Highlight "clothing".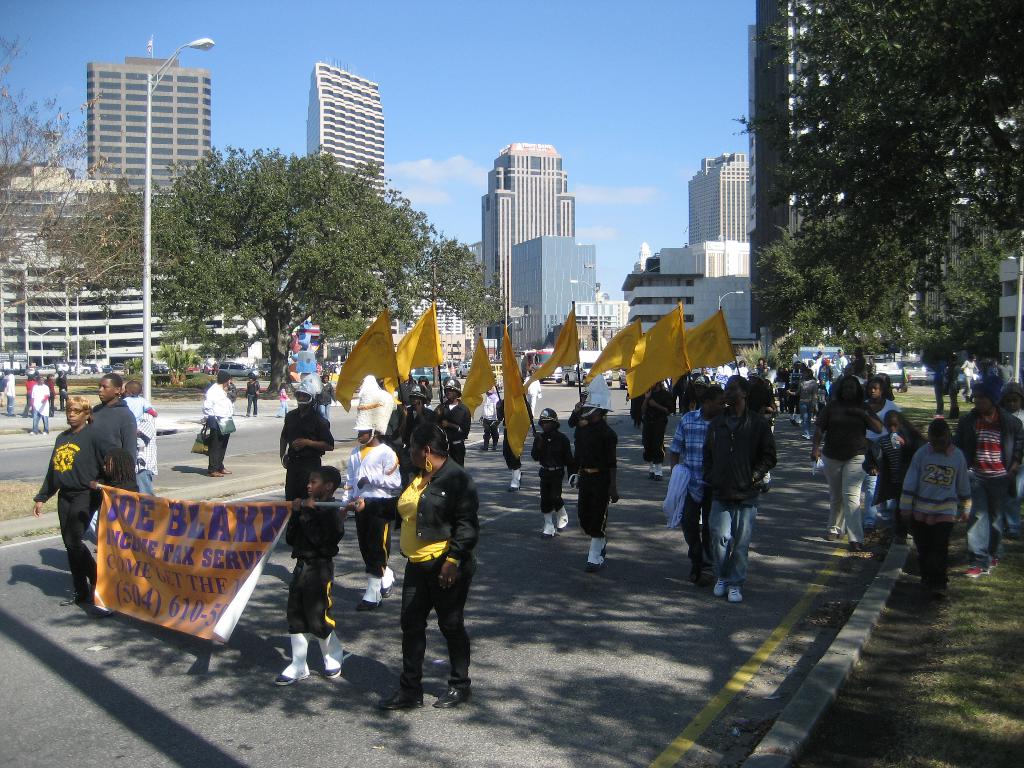
Highlighted region: x1=56, y1=367, x2=70, y2=407.
